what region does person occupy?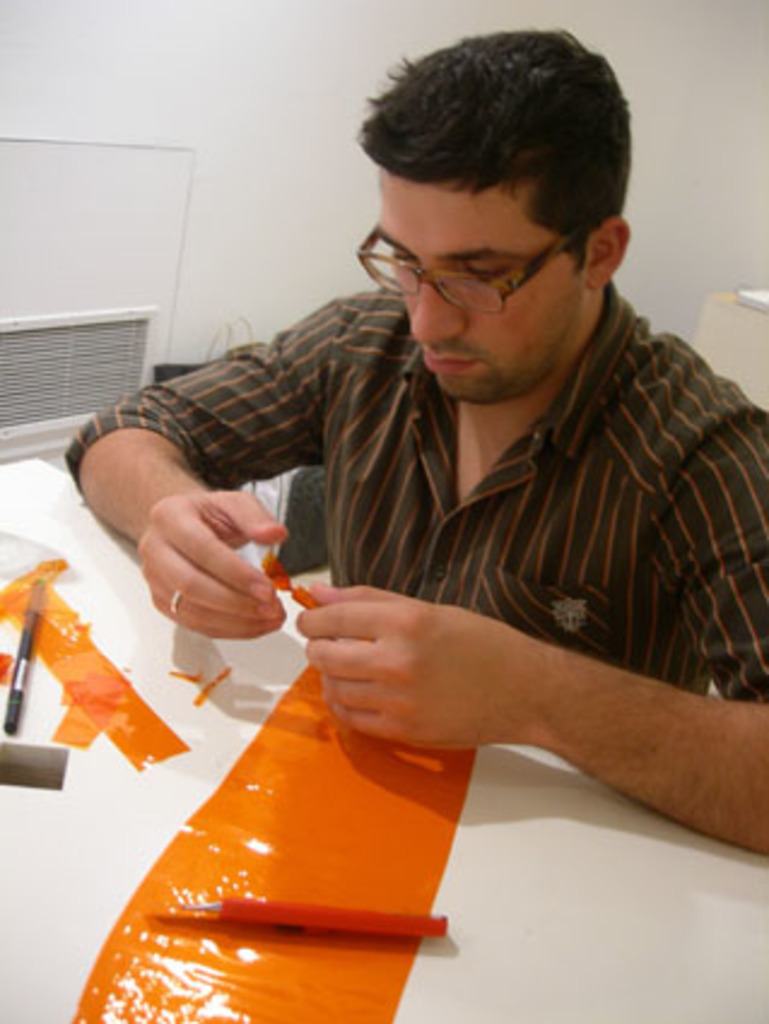
89, 17, 735, 1000.
